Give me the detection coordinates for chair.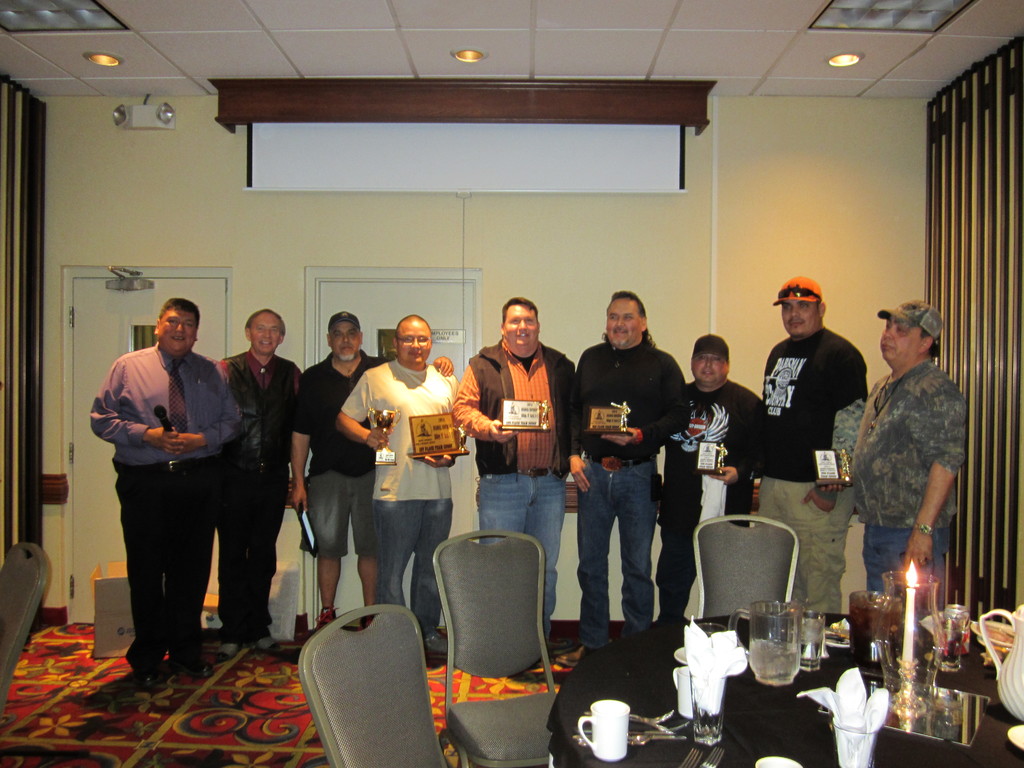
rect(427, 526, 559, 767).
